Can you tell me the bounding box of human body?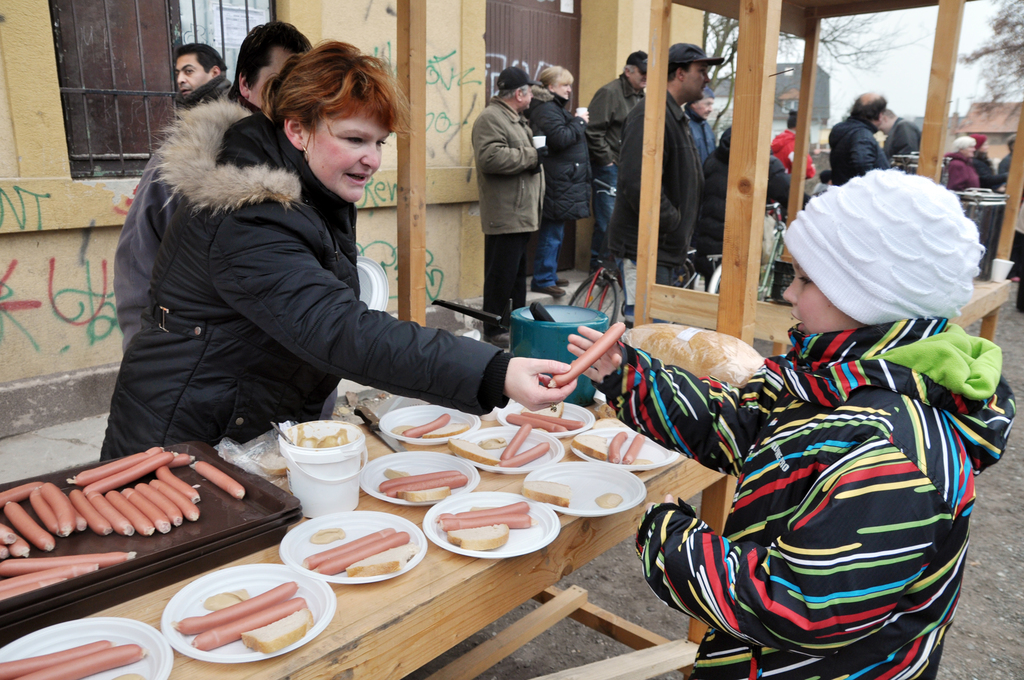
bbox=[524, 59, 598, 307].
